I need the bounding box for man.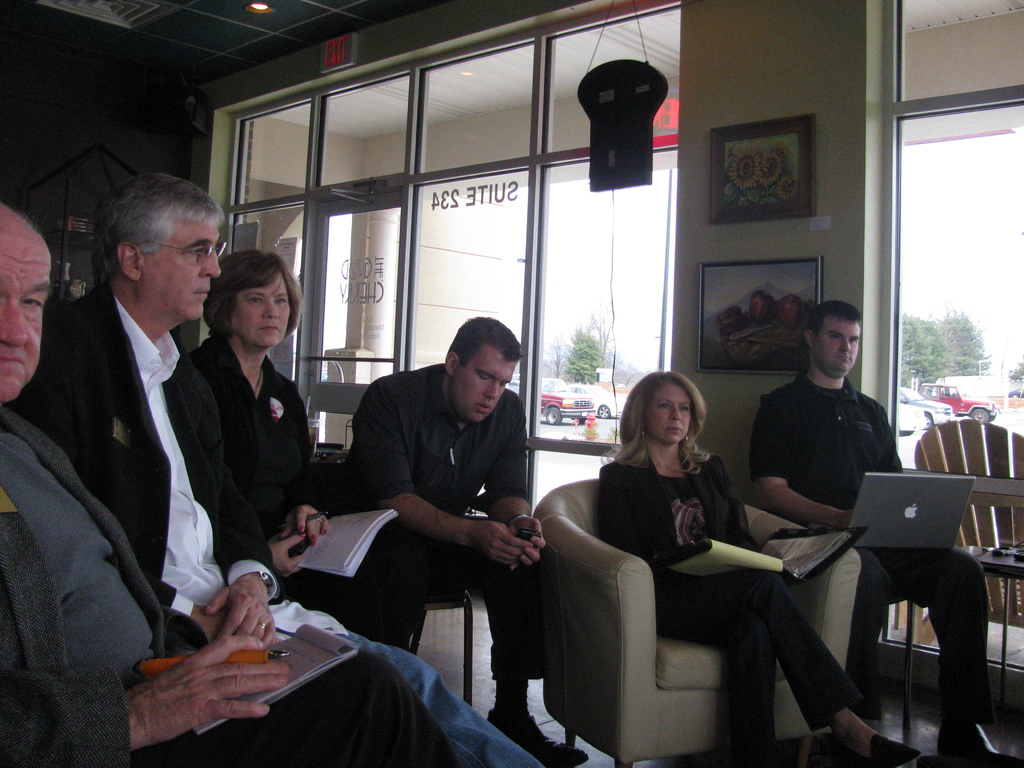
Here it is: {"x1": 6, "y1": 172, "x2": 541, "y2": 767}.
